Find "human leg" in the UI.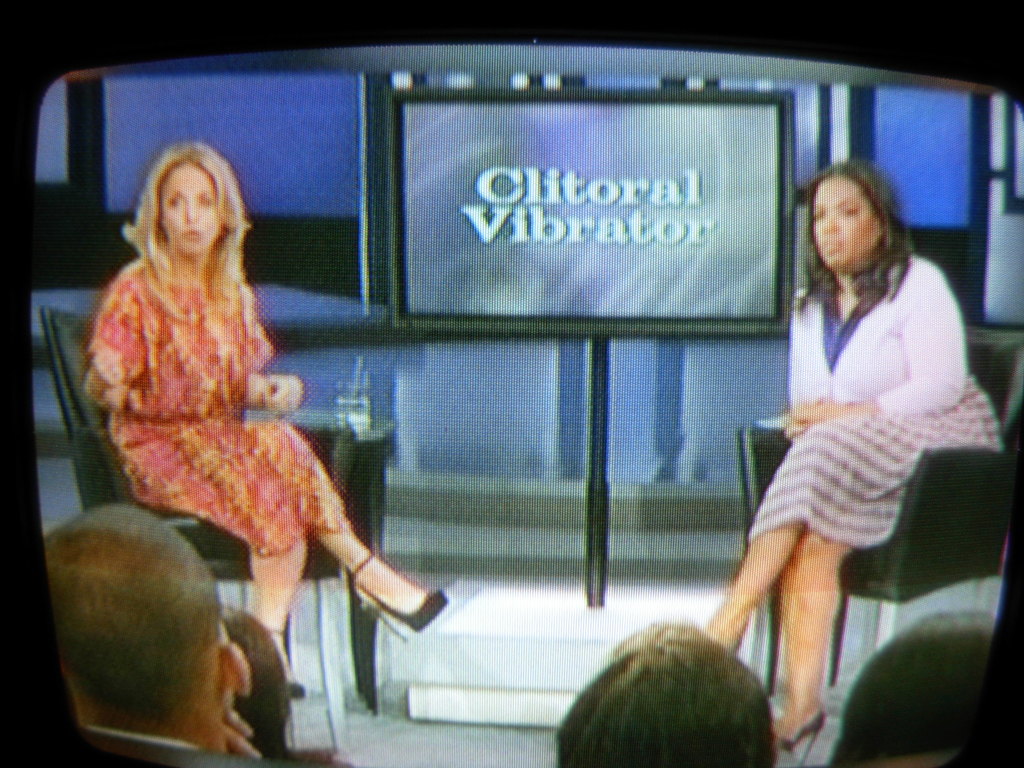
UI element at (770,488,904,748).
